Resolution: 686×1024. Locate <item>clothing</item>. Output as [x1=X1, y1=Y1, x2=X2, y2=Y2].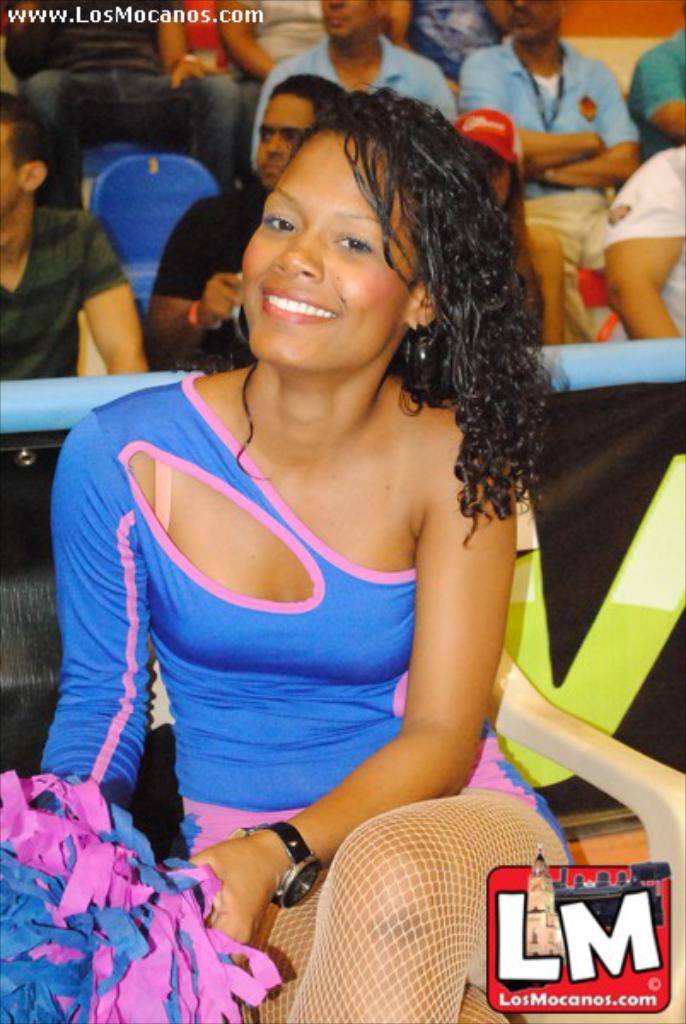
[x1=70, y1=288, x2=572, y2=934].
